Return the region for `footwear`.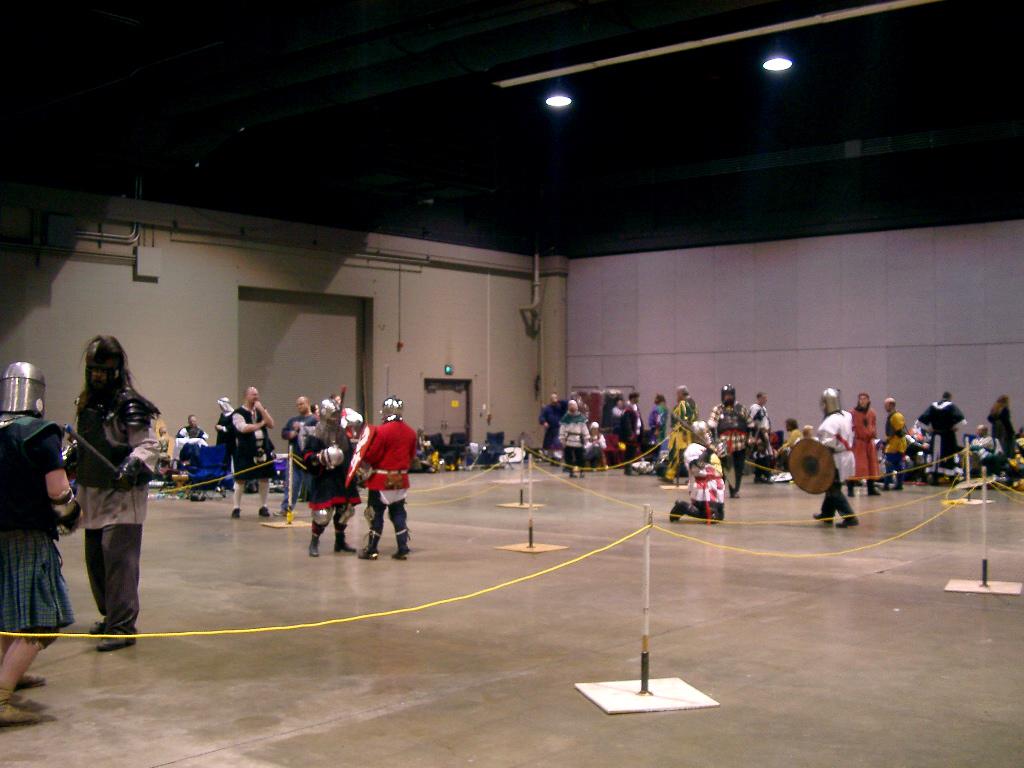
390,551,407,560.
